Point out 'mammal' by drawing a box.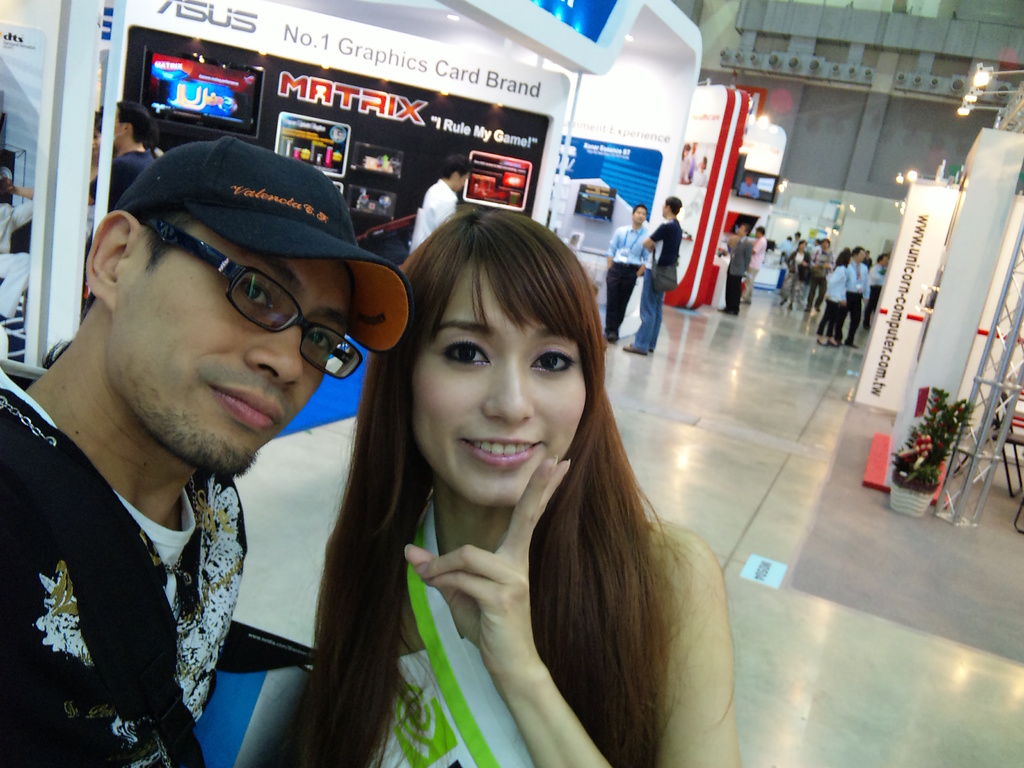
[79,99,157,223].
